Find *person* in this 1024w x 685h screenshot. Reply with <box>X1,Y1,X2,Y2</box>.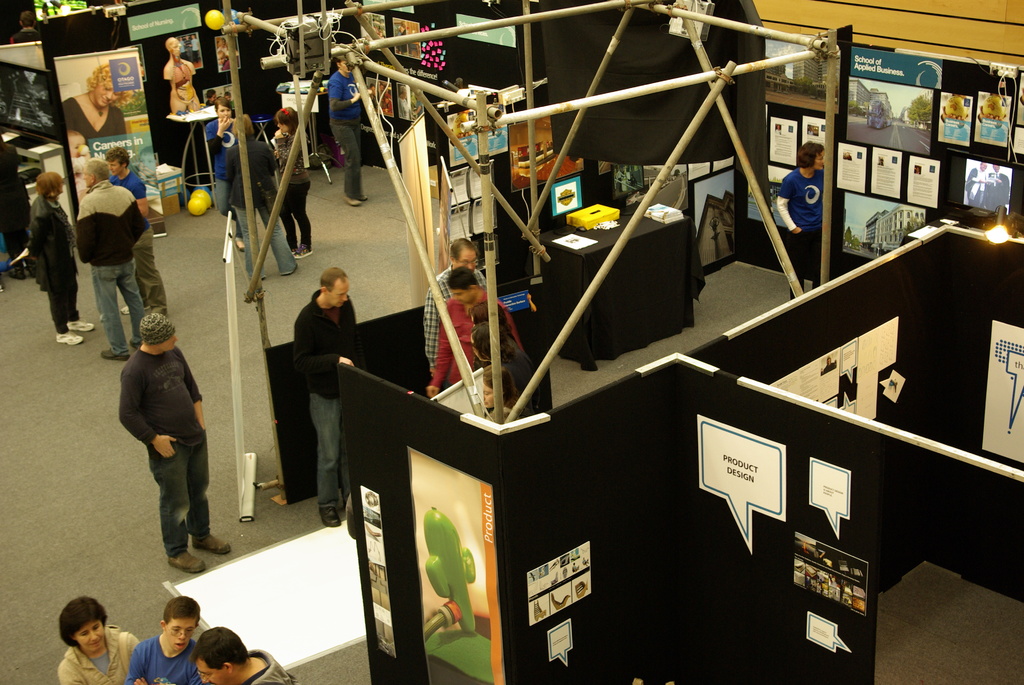
<box>49,589,147,684</box>.
